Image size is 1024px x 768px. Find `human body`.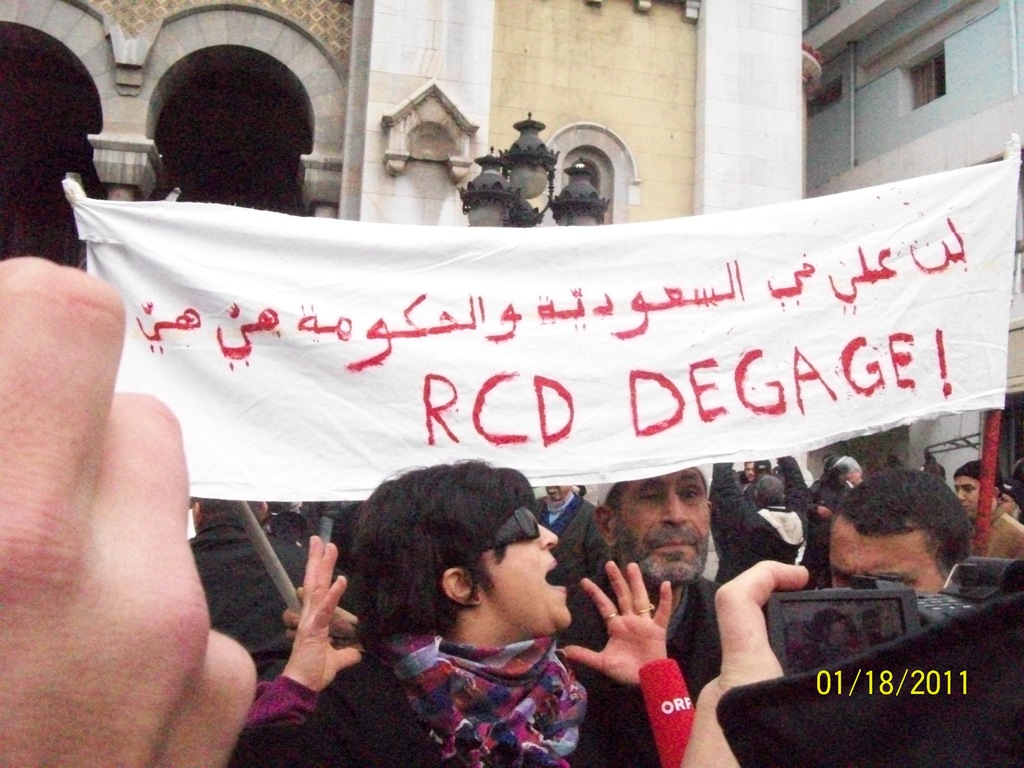
<bbox>953, 458, 1016, 554</bbox>.
